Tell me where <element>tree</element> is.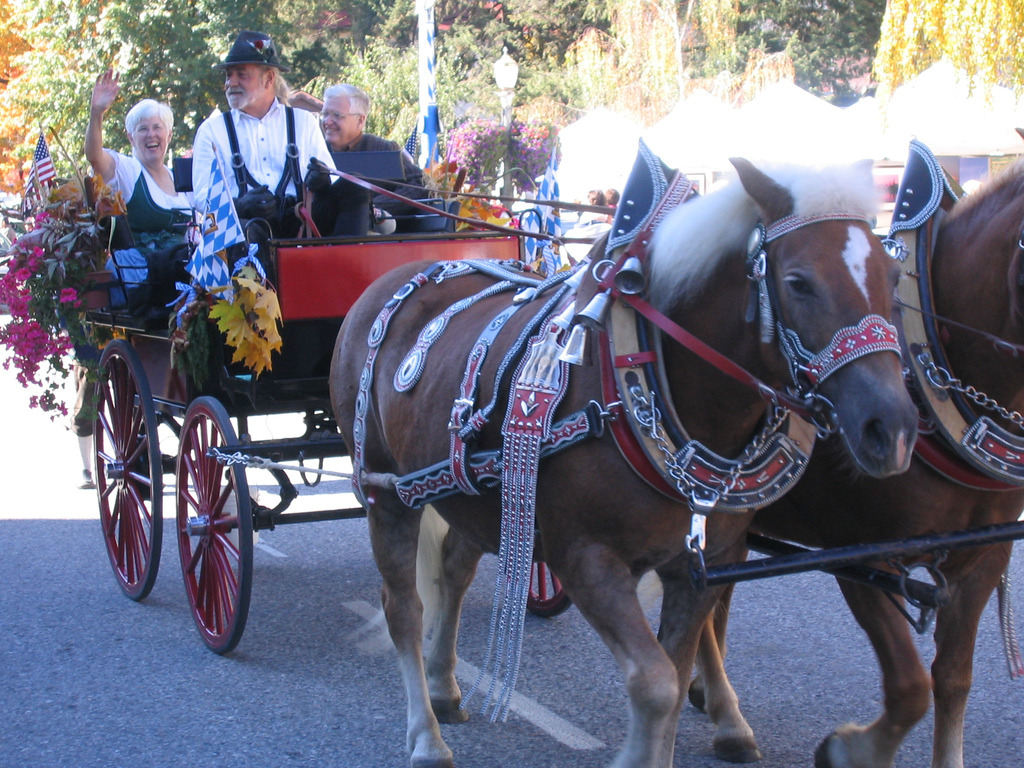
<element>tree</element> is at 723:0:812:77.
